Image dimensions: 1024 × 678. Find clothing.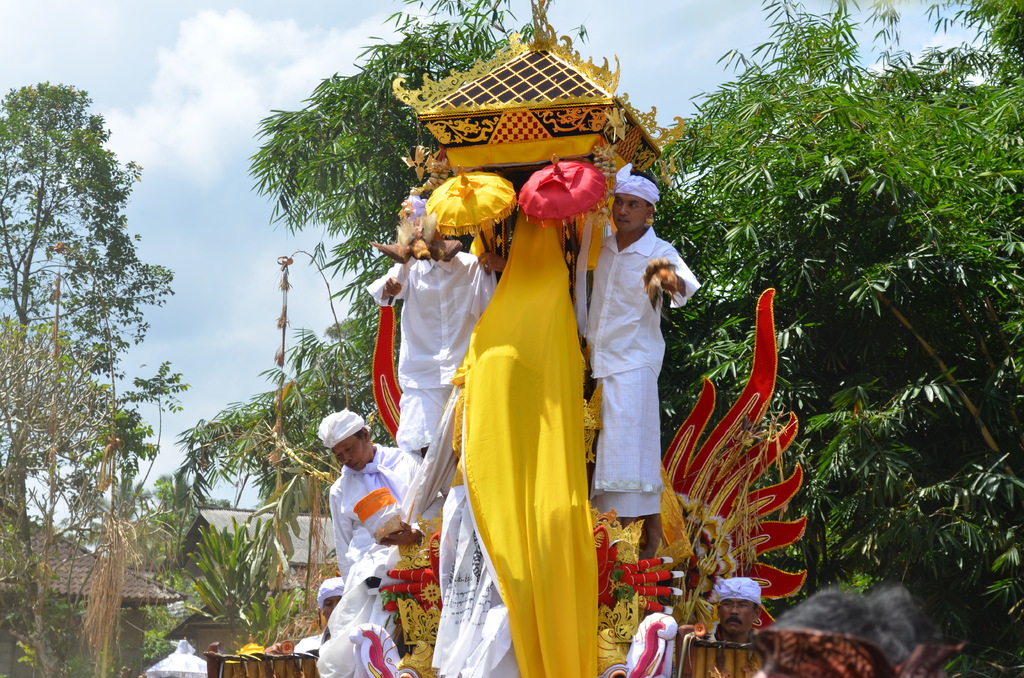
328:435:420:595.
